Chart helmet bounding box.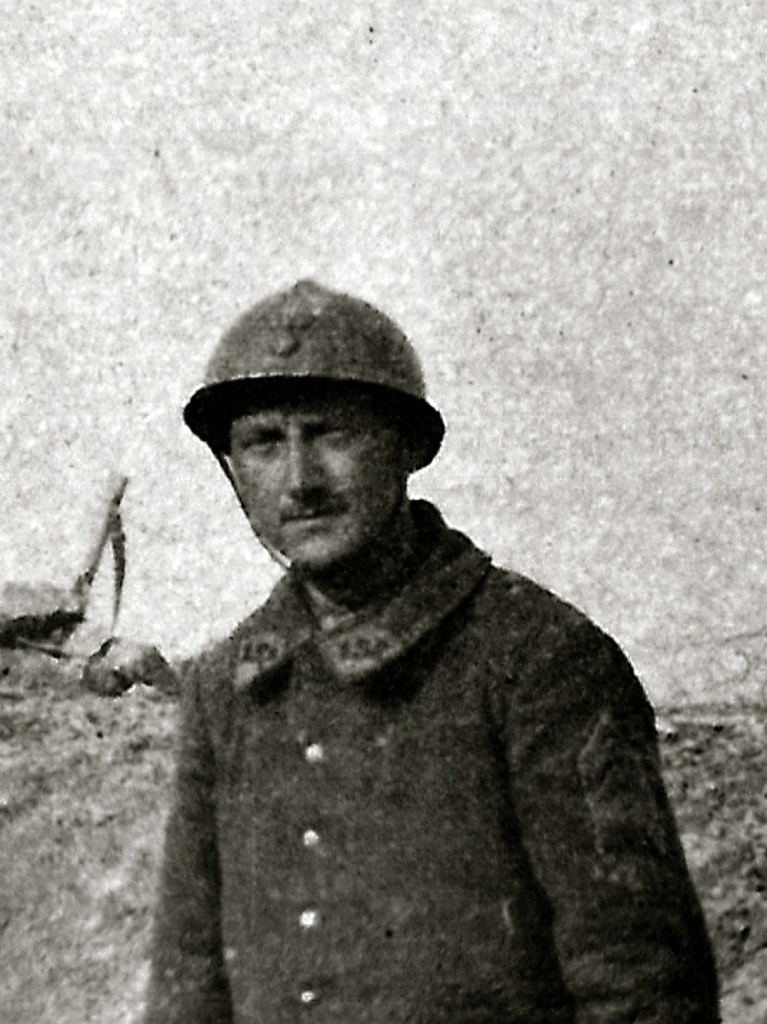
Charted: region(190, 277, 457, 557).
